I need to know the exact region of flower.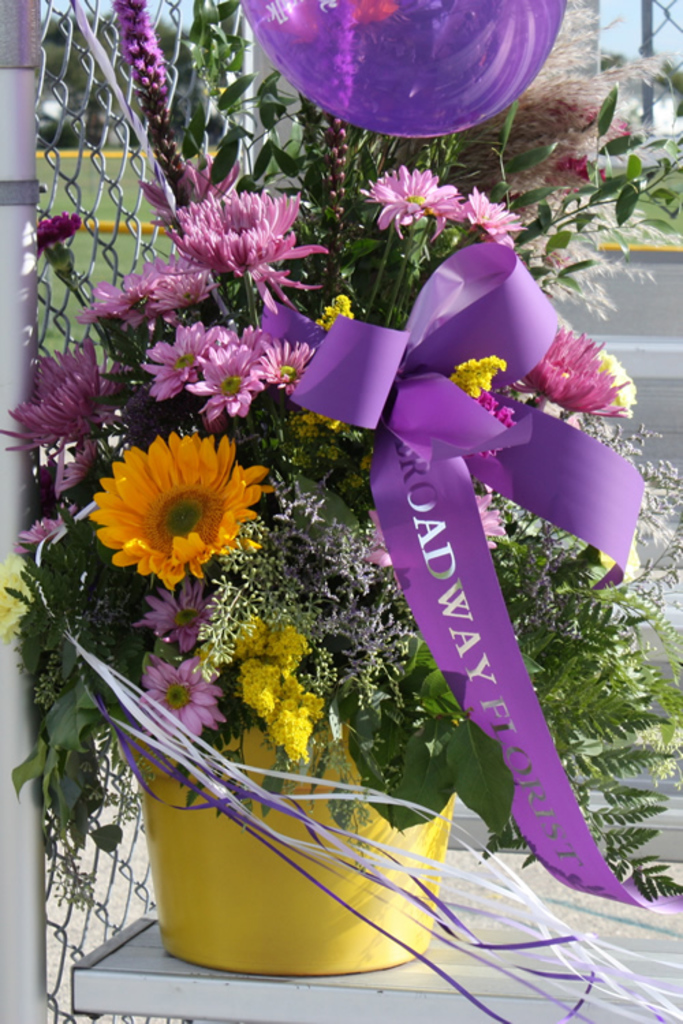
Region: box(597, 539, 639, 582).
